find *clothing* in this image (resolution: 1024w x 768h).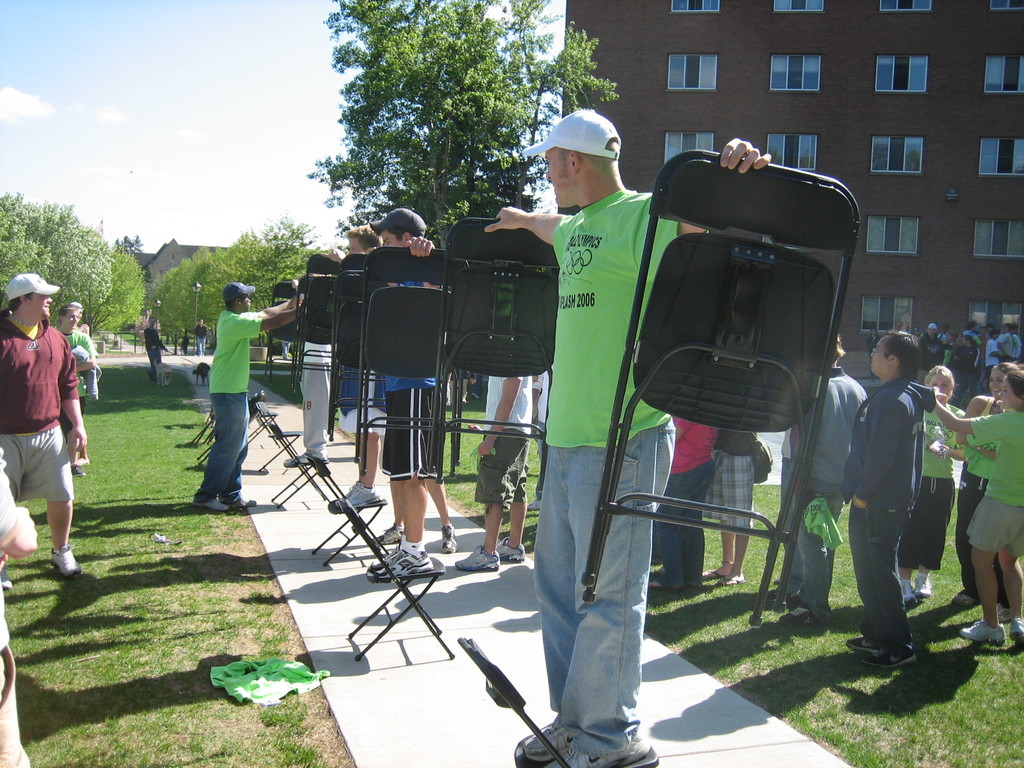
(972, 403, 1012, 560).
